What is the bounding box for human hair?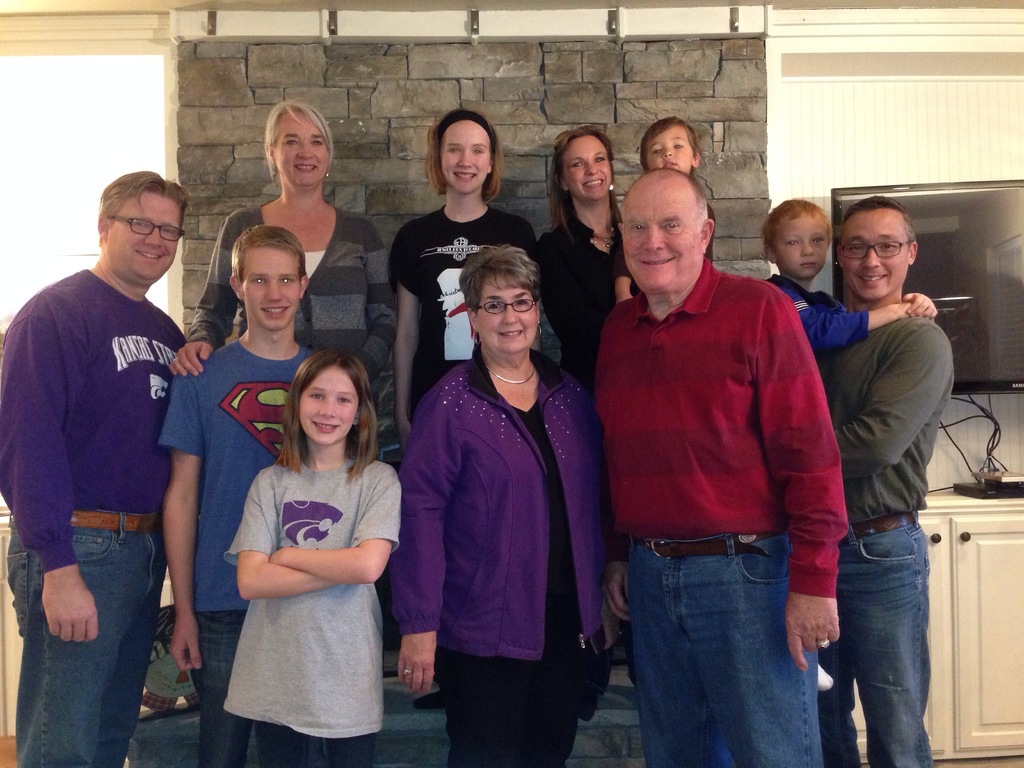
228:225:306:291.
